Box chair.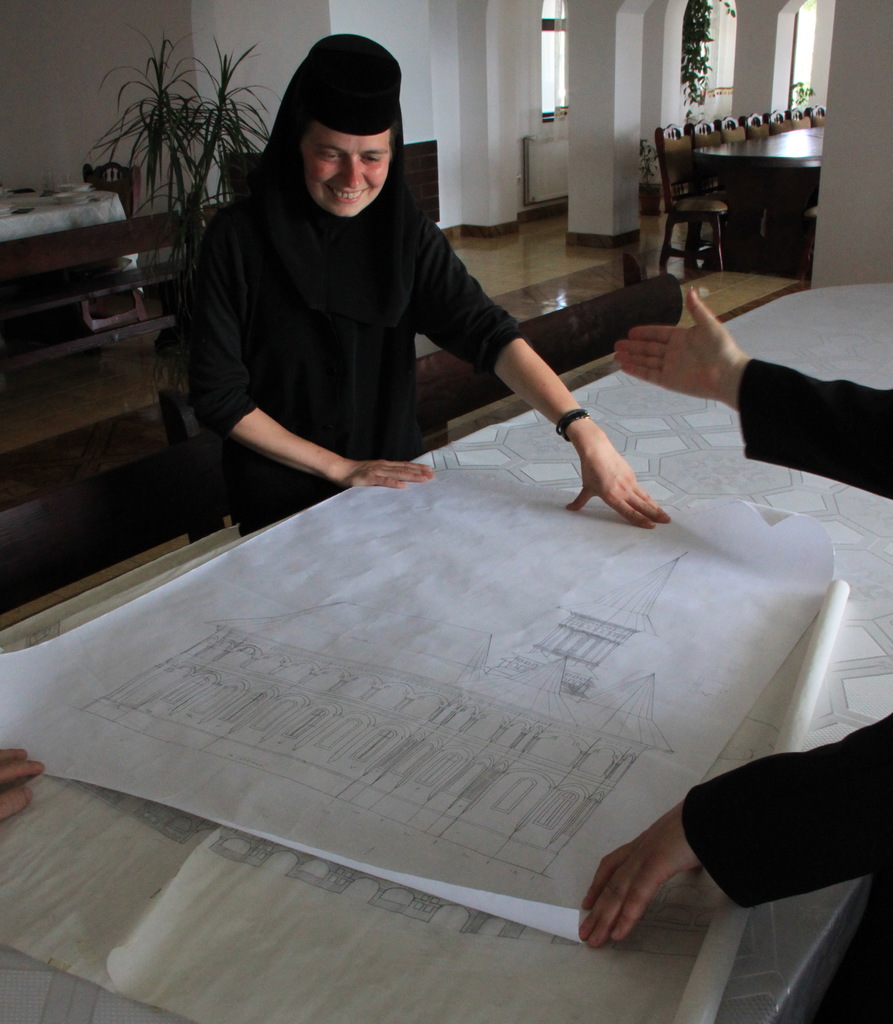
BBox(745, 111, 768, 140).
